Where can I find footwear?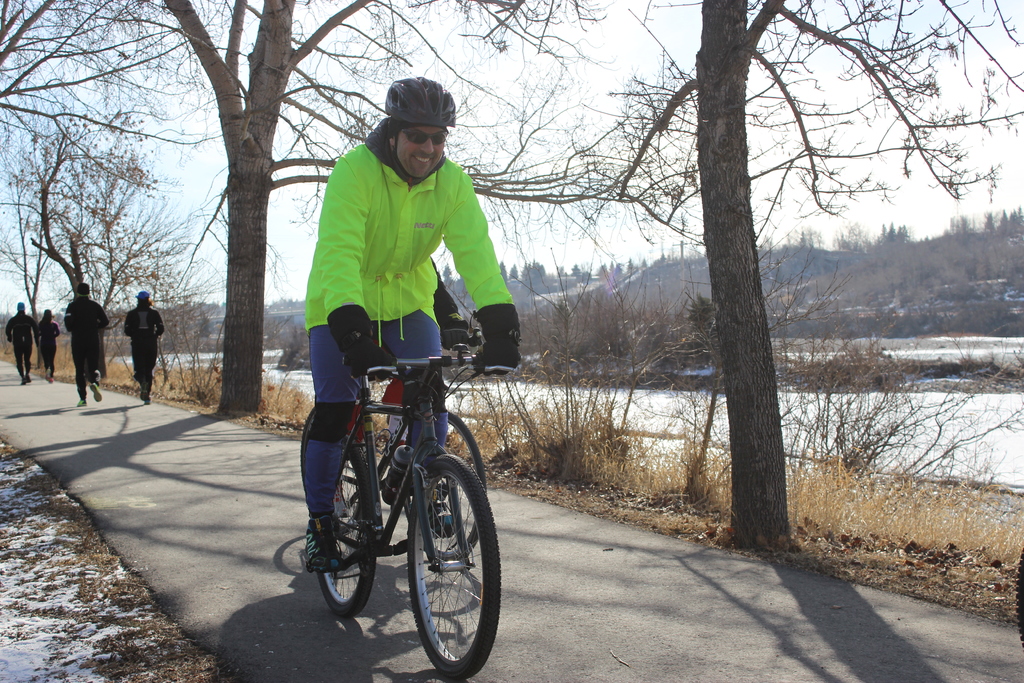
You can find it at left=90, top=381, right=100, bottom=403.
